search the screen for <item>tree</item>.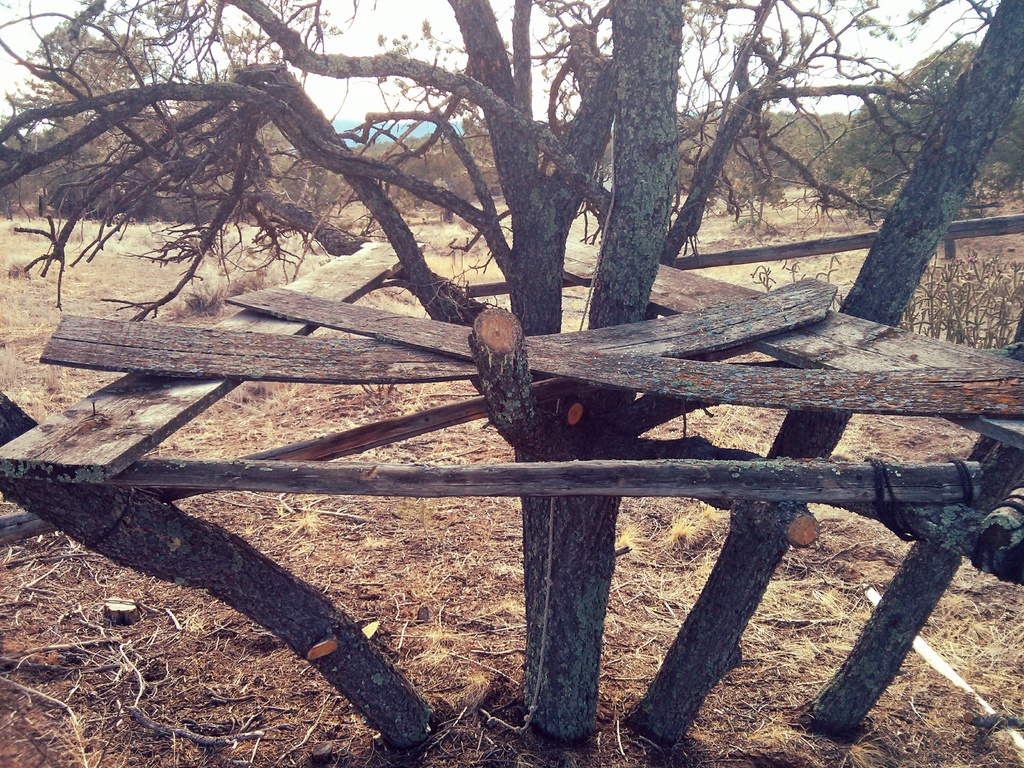
Found at [x1=13, y1=0, x2=178, y2=214].
